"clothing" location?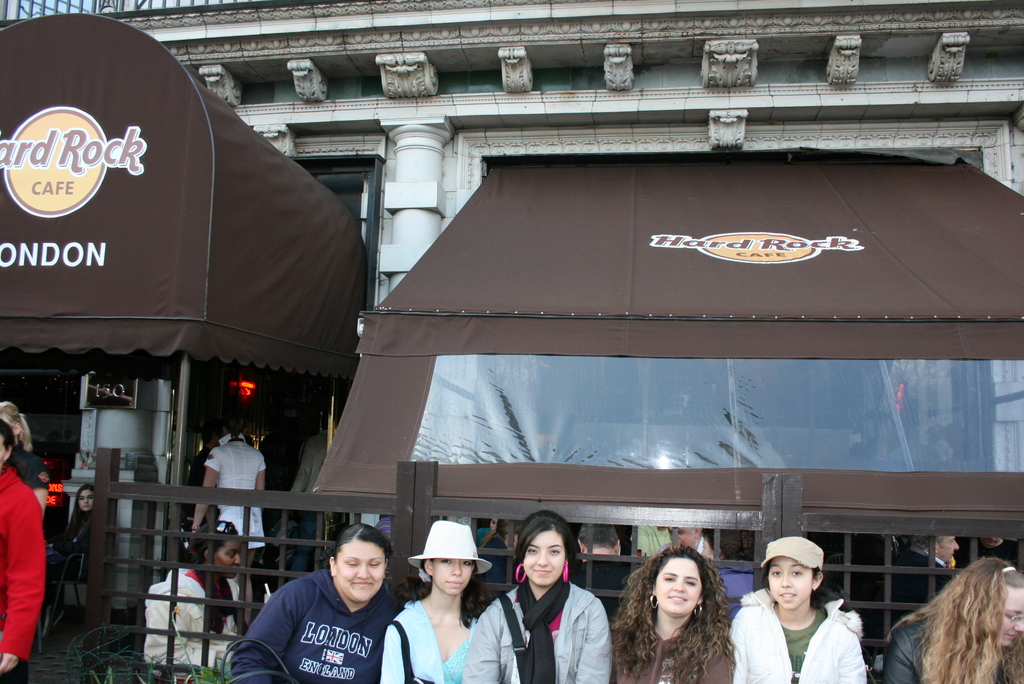
pyautogui.locateOnScreen(241, 568, 401, 683)
